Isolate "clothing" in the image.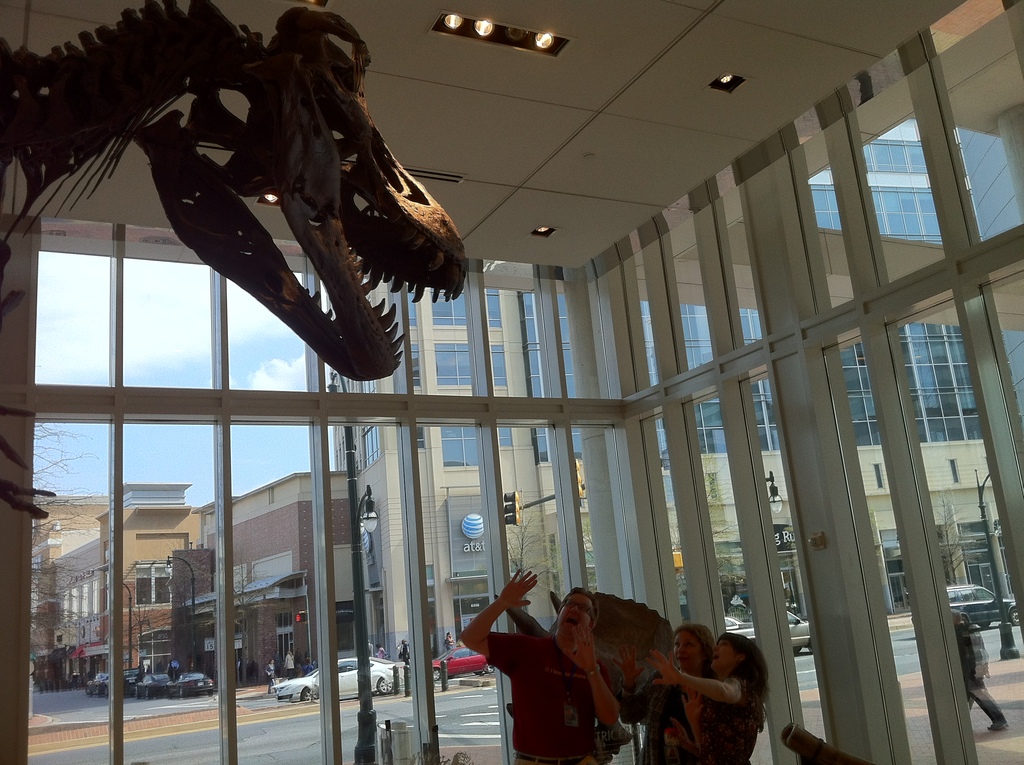
Isolated region: left=625, top=662, right=707, bottom=764.
